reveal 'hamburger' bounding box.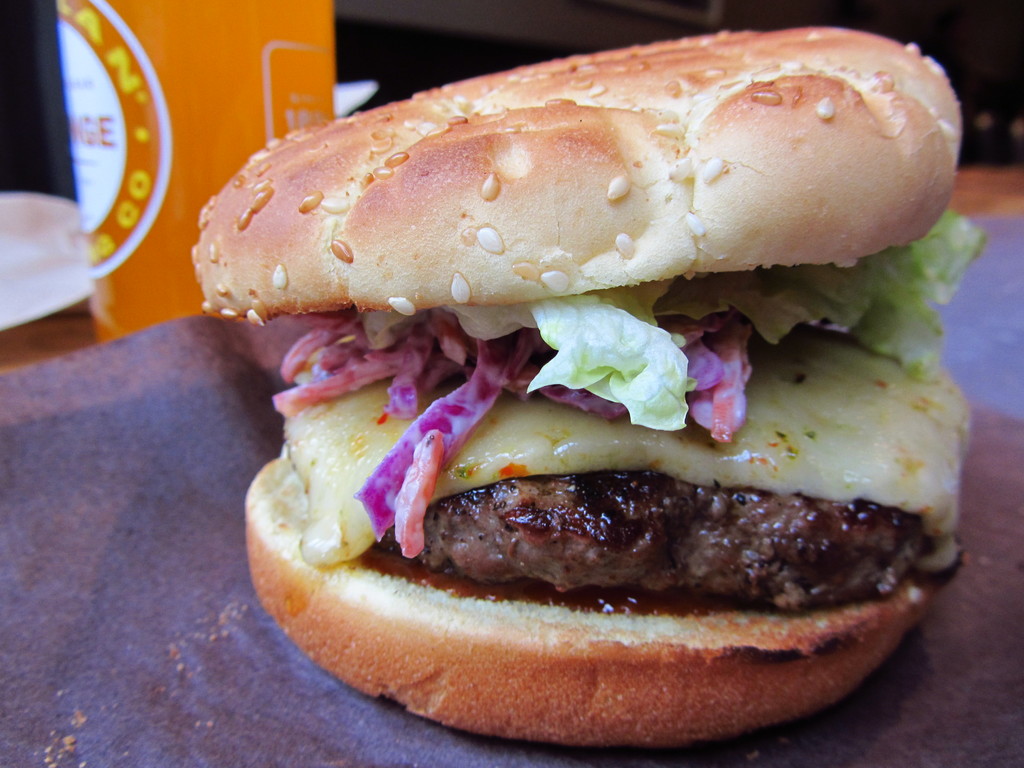
Revealed: {"x1": 191, "y1": 30, "x2": 990, "y2": 751}.
